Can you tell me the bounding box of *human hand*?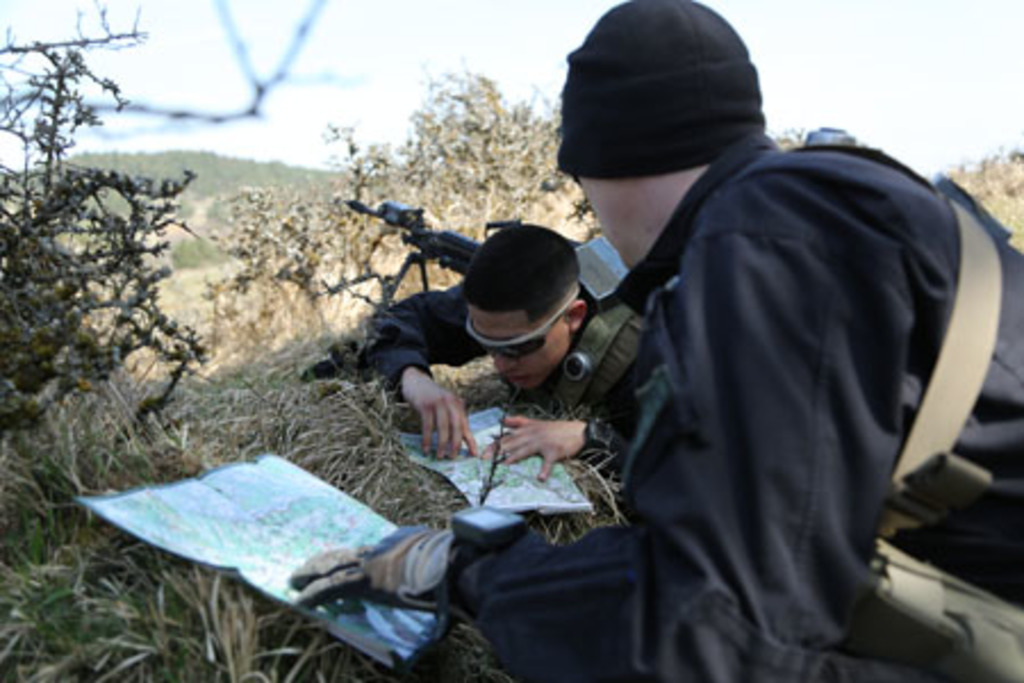
box(476, 412, 589, 485).
